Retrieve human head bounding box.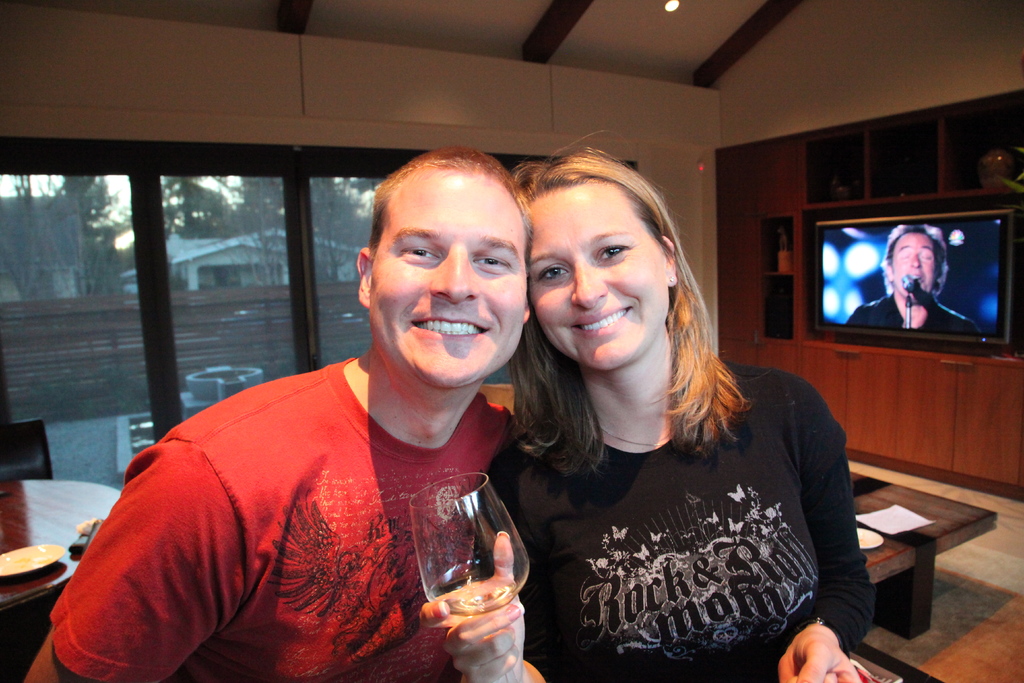
Bounding box: x1=884 y1=224 x2=947 y2=299.
